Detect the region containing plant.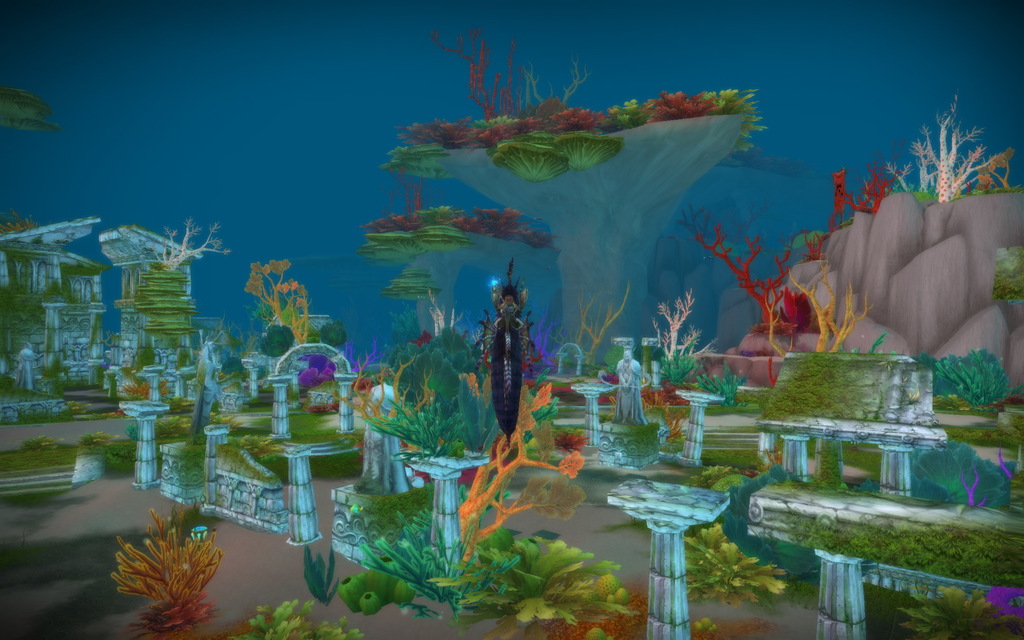
[102, 506, 230, 628].
